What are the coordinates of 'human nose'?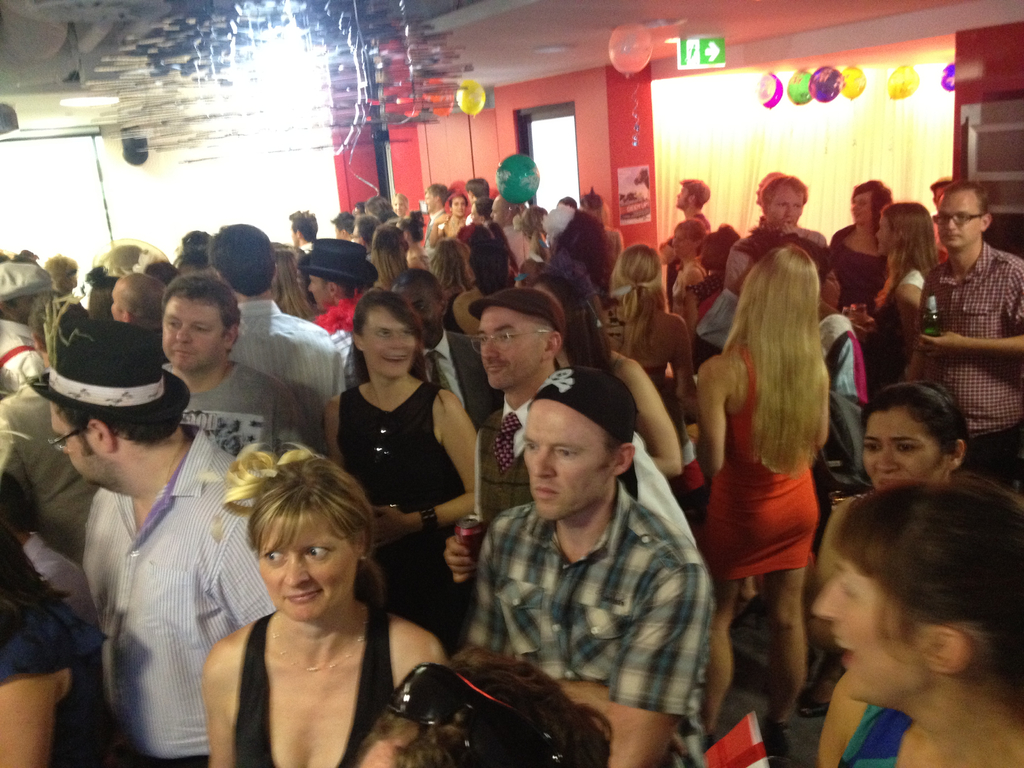
BBox(812, 579, 840, 620).
